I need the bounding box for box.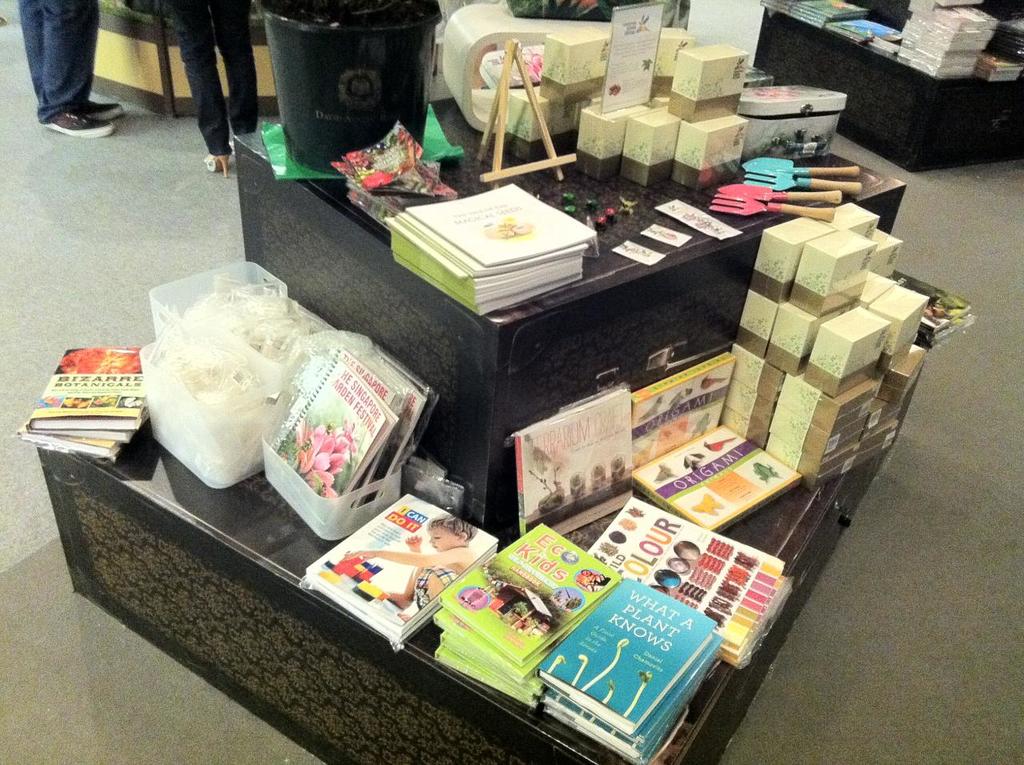
Here it is: Rect(803, 196, 878, 229).
